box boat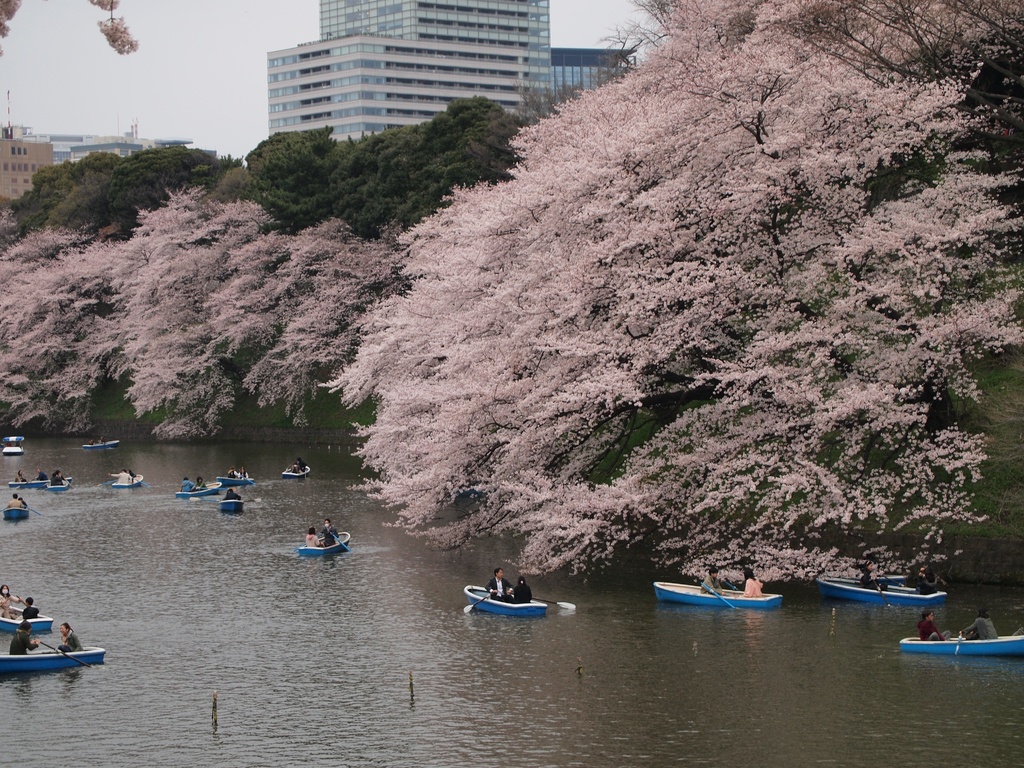
Rect(298, 529, 345, 558)
